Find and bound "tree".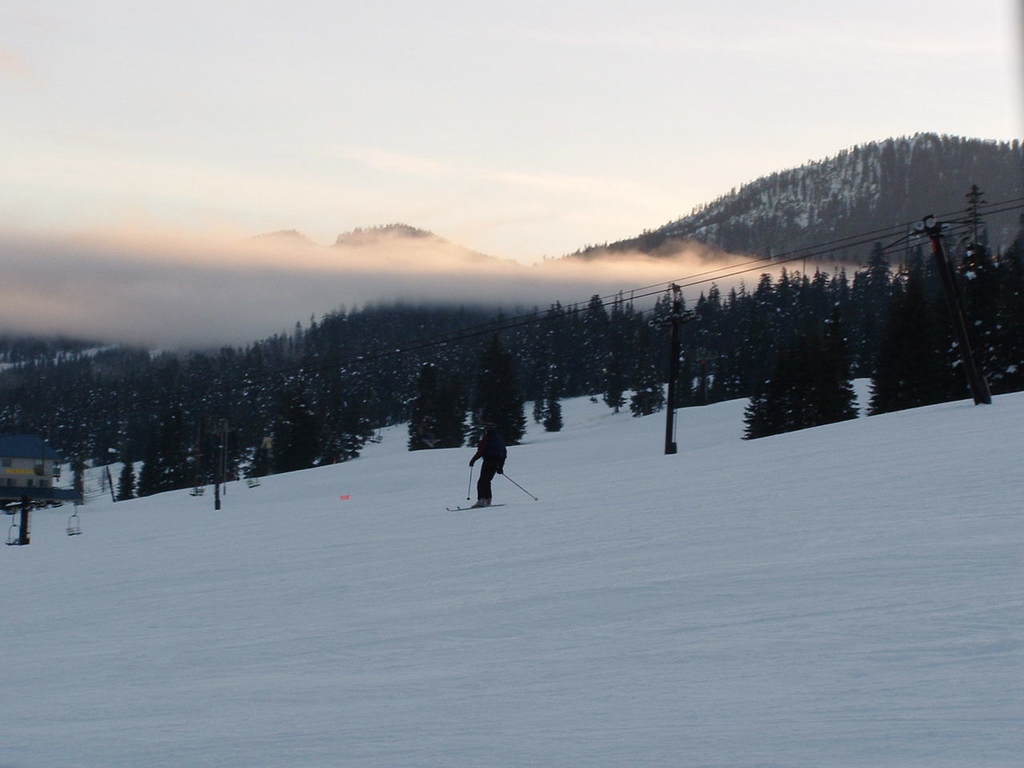
Bound: (x1=709, y1=286, x2=723, y2=338).
